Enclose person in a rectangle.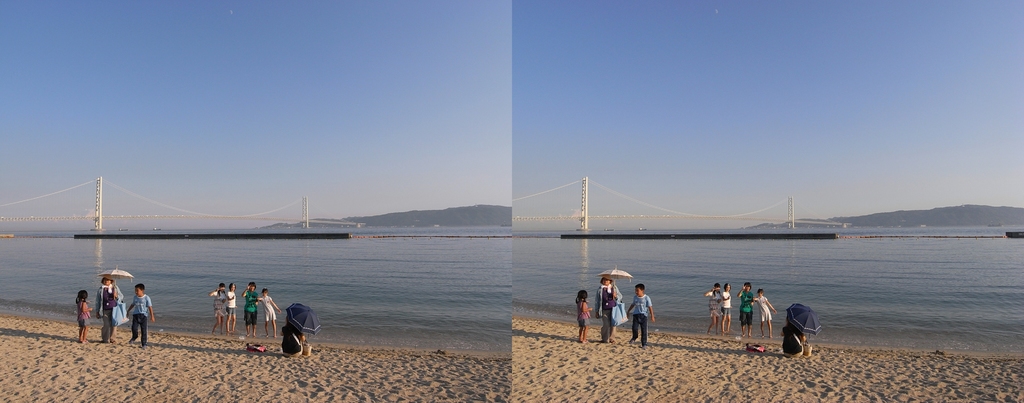
box(95, 275, 125, 344).
